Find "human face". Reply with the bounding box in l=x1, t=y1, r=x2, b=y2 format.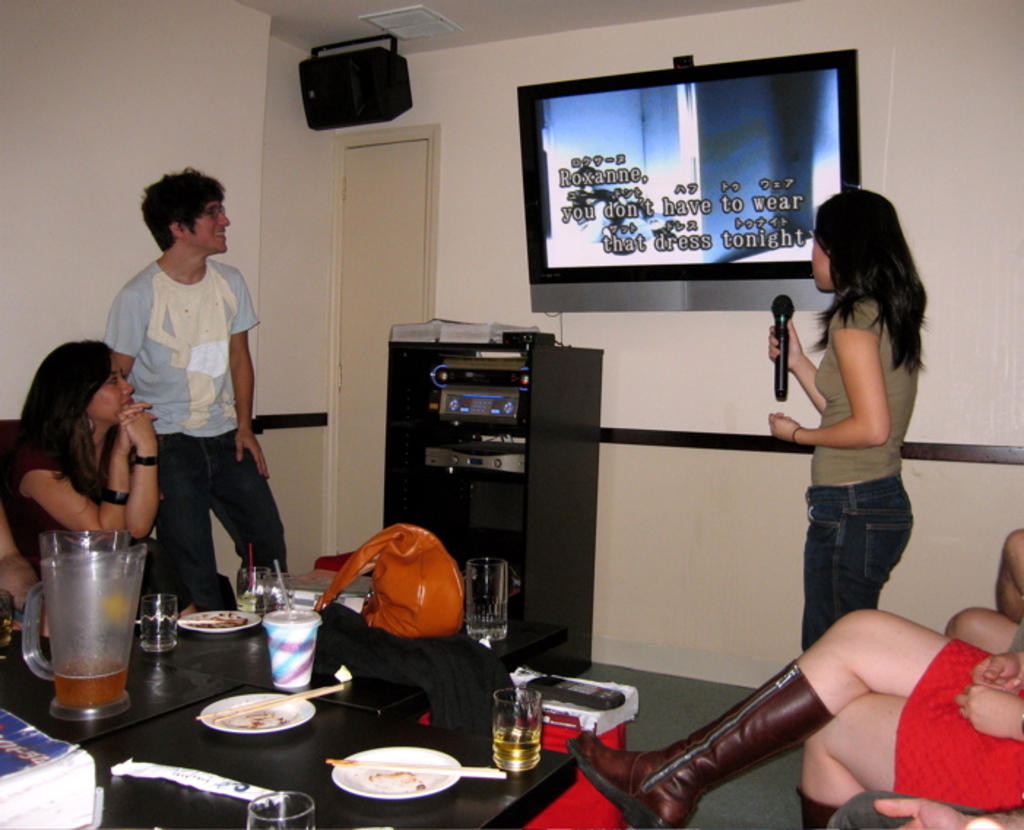
l=806, t=235, r=831, b=291.
